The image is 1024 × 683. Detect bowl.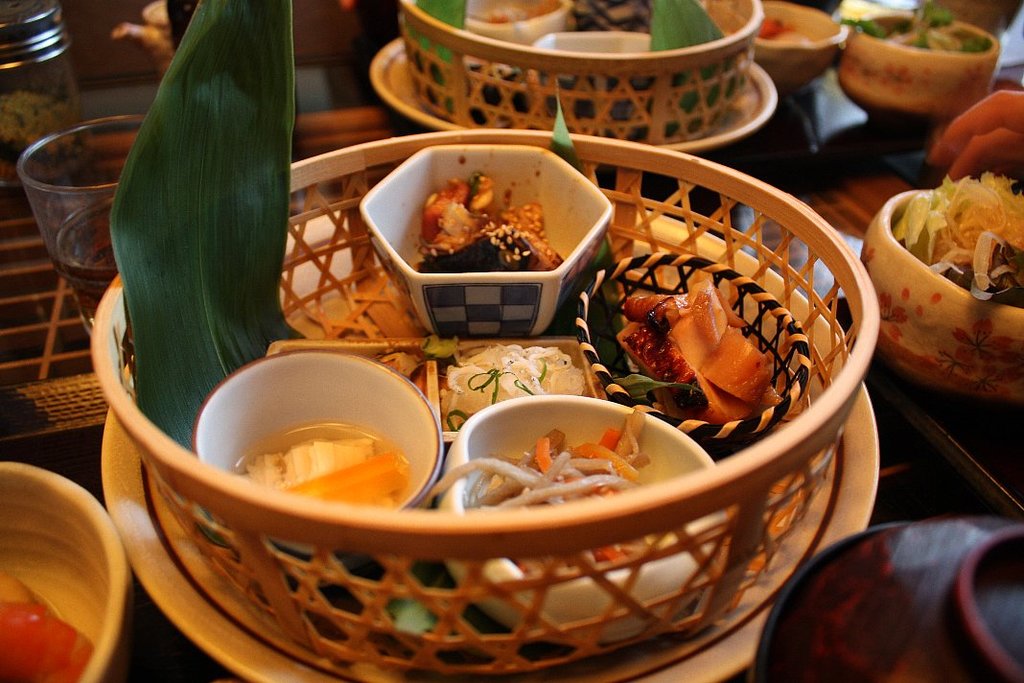
Detection: [x1=437, y1=396, x2=717, y2=645].
